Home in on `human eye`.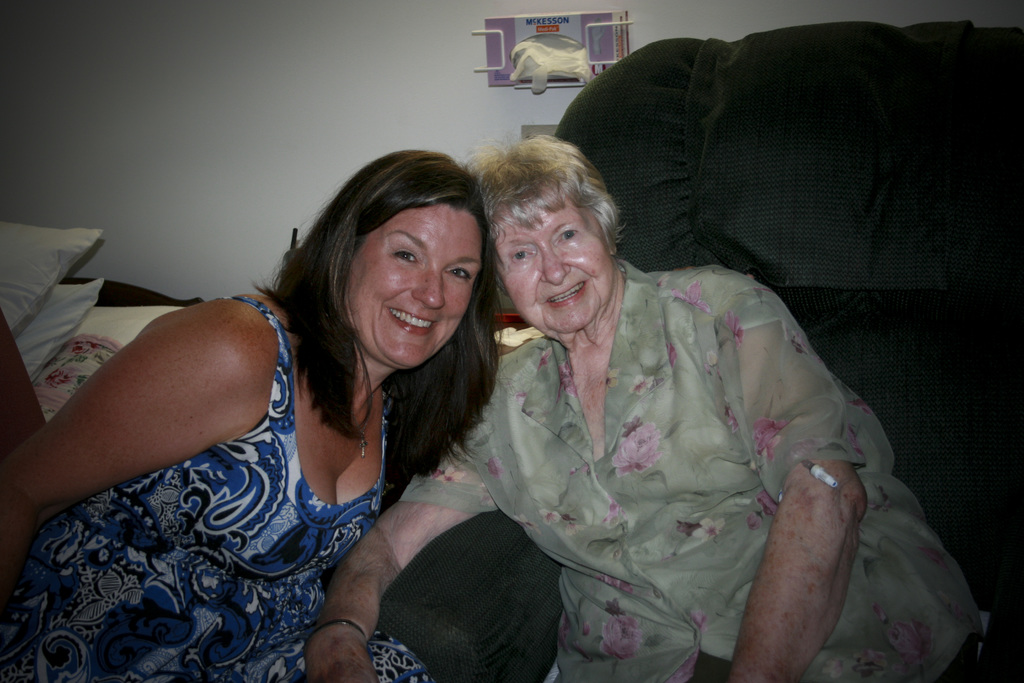
Homed in at bbox(384, 249, 420, 265).
